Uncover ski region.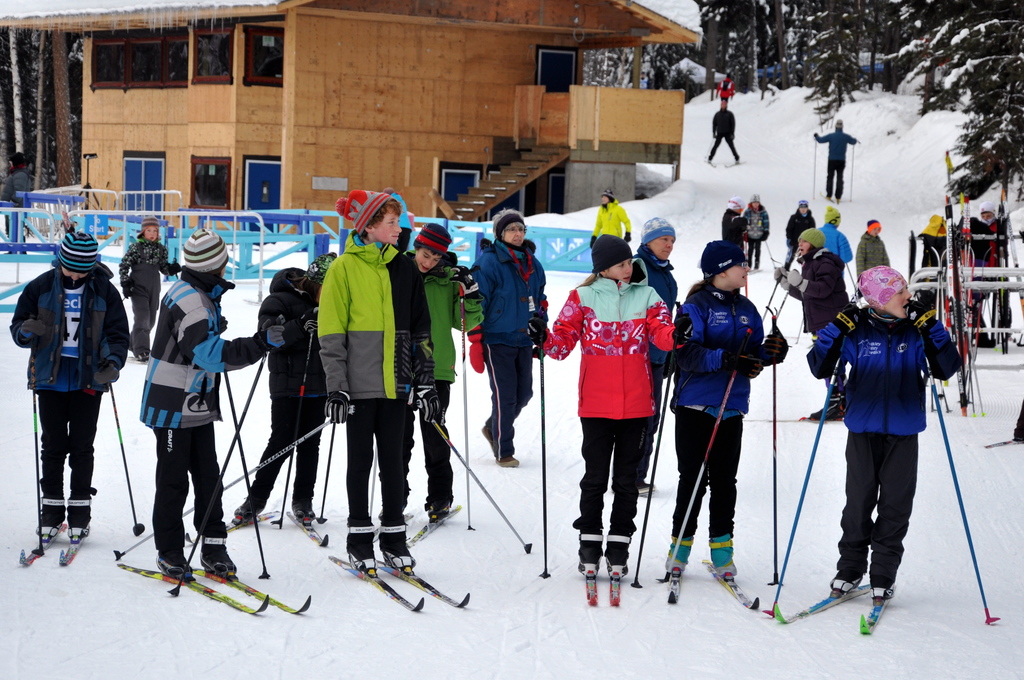
Uncovered: [376,563,473,609].
